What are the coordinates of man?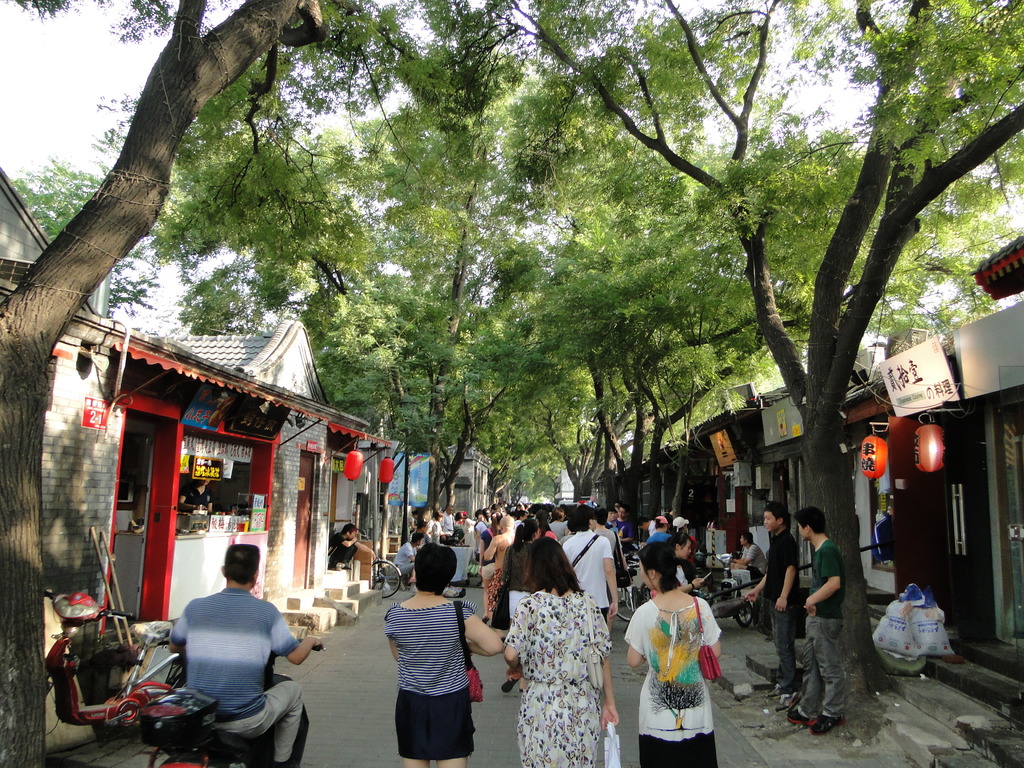
[left=330, top=525, right=376, bottom=570].
